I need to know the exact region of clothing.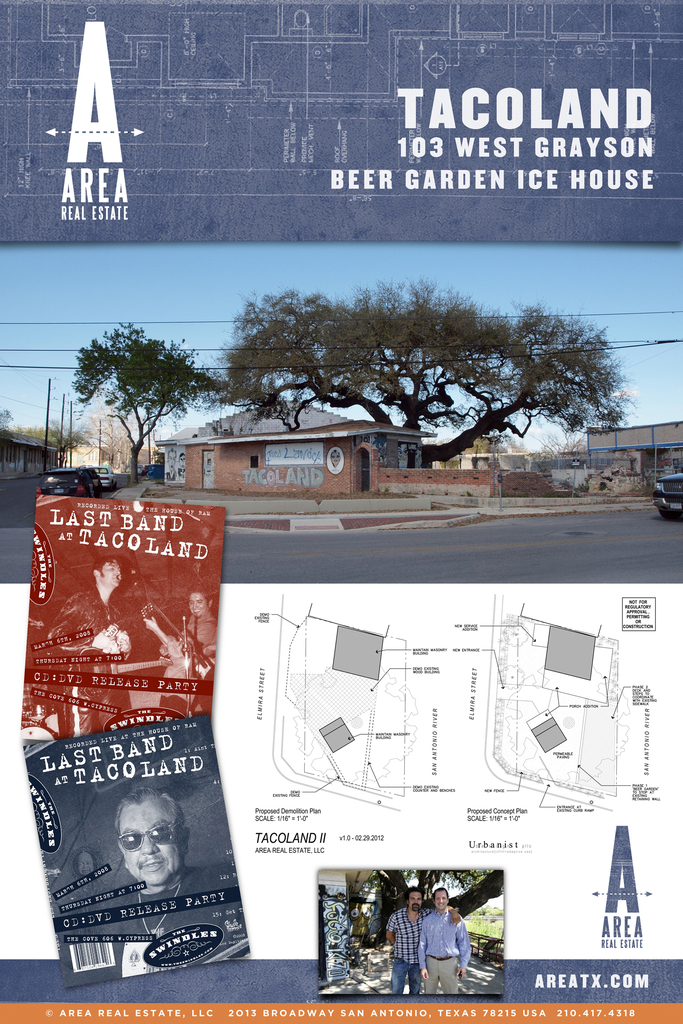
Region: (72,872,242,944).
